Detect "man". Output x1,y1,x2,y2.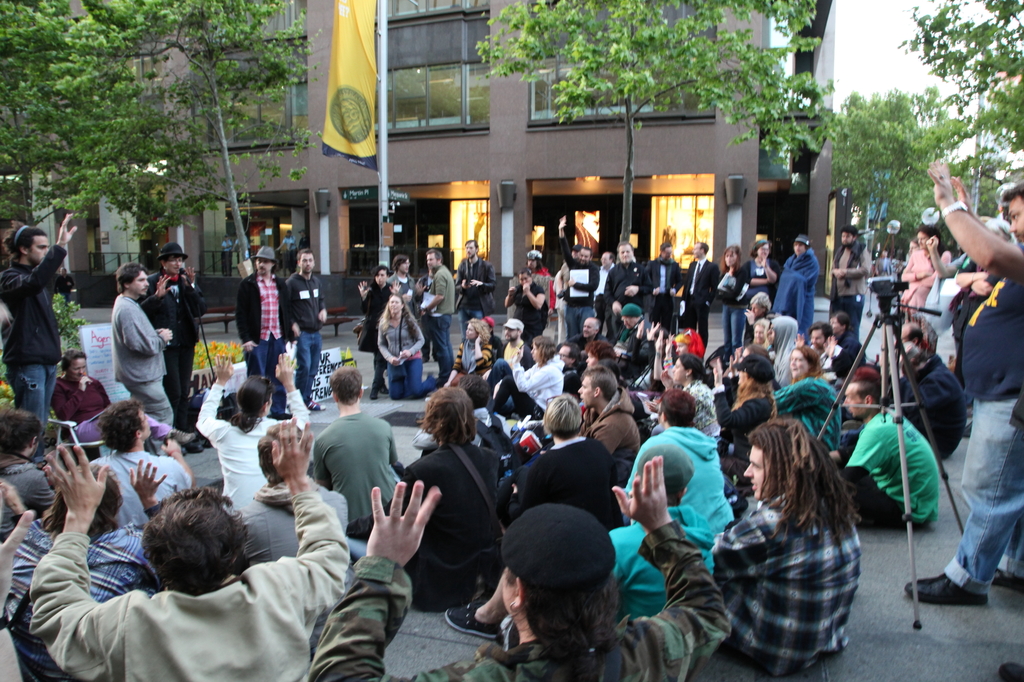
312,362,408,547.
